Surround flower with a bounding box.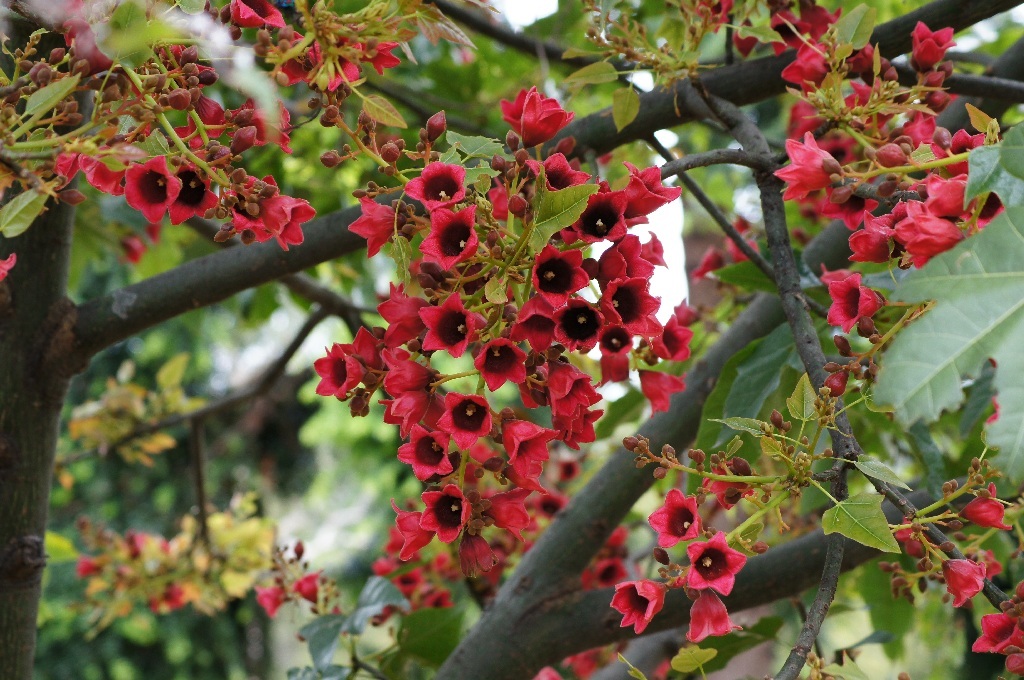
(501,79,582,143).
